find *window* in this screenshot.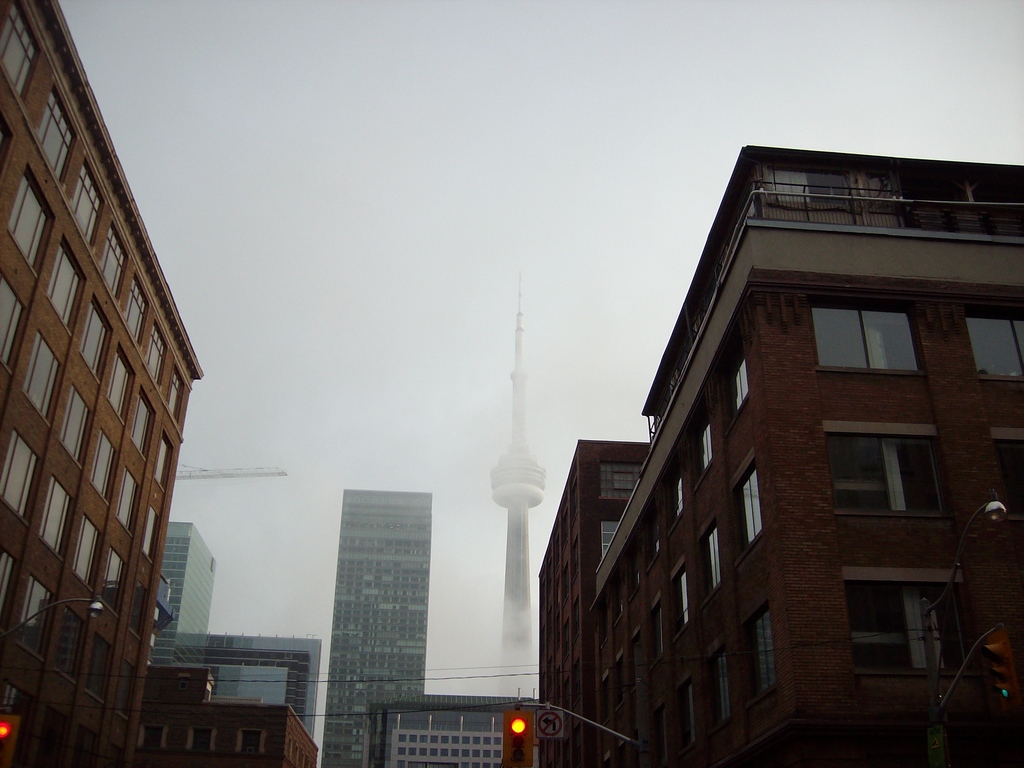
The bounding box for *window* is bbox=[108, 351, 131, 414].
